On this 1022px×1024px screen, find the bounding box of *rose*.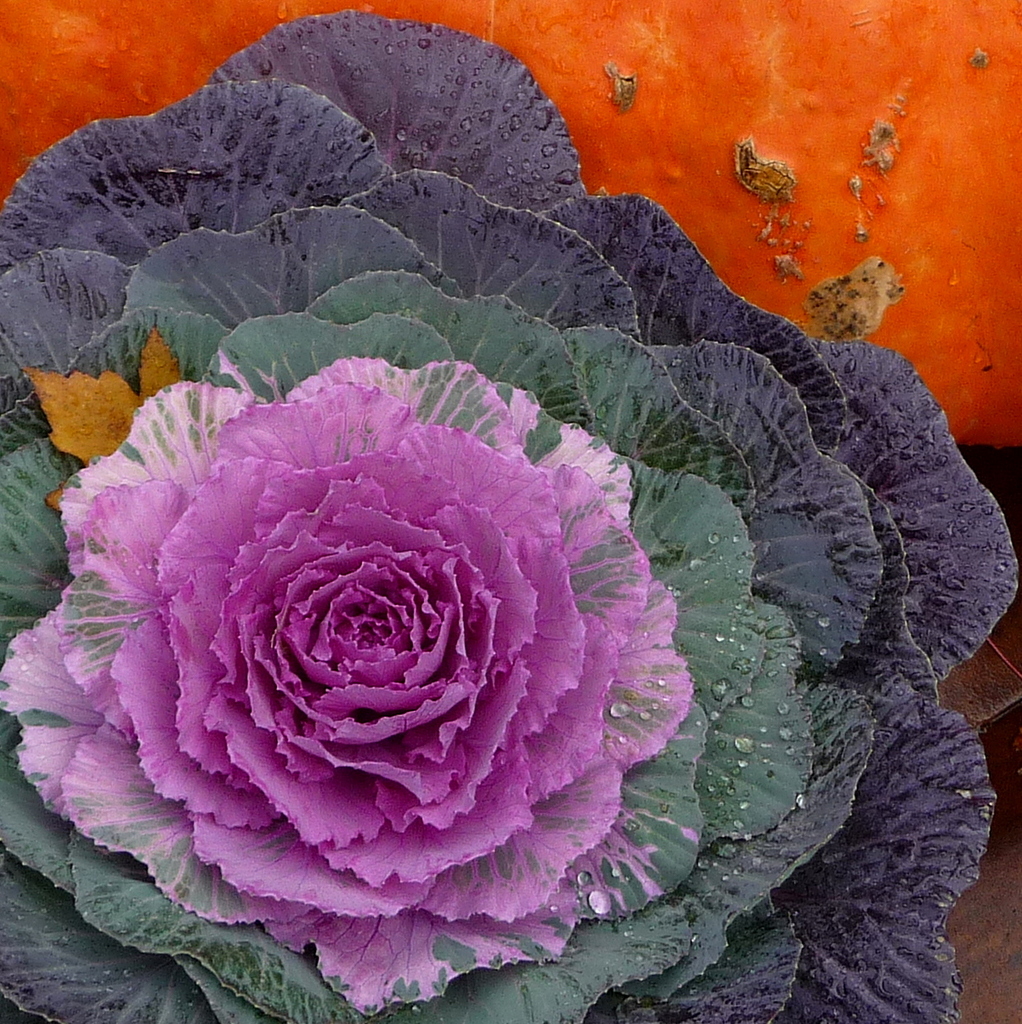
Bounding box: bbox(0, 353, 692, 1017).
